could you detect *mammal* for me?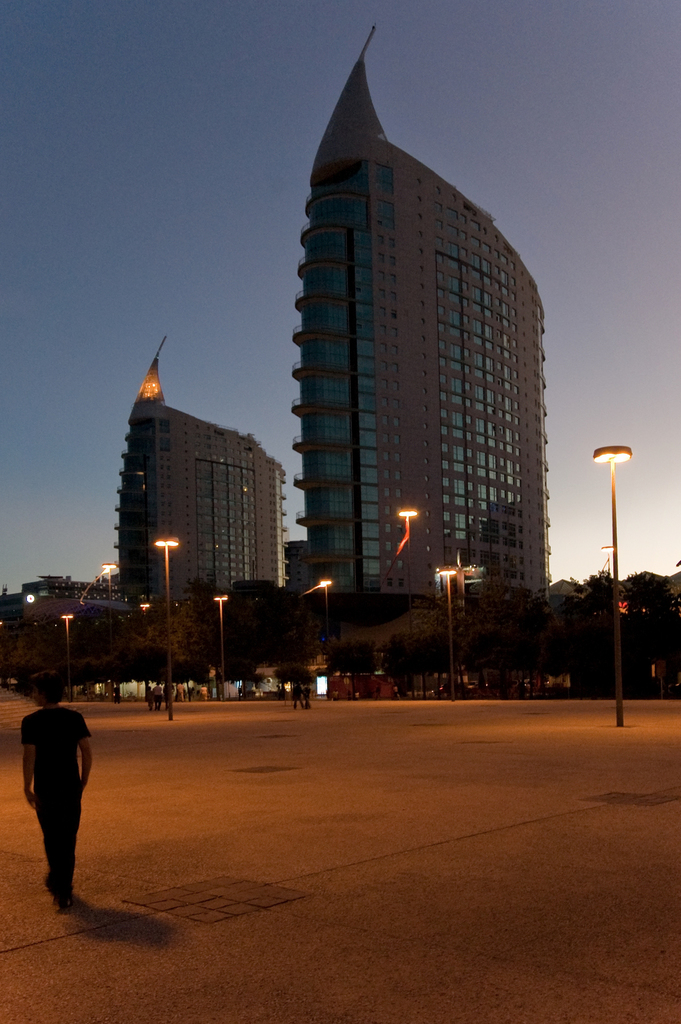
Detection result: bbox(144, 686, 152, 711).
